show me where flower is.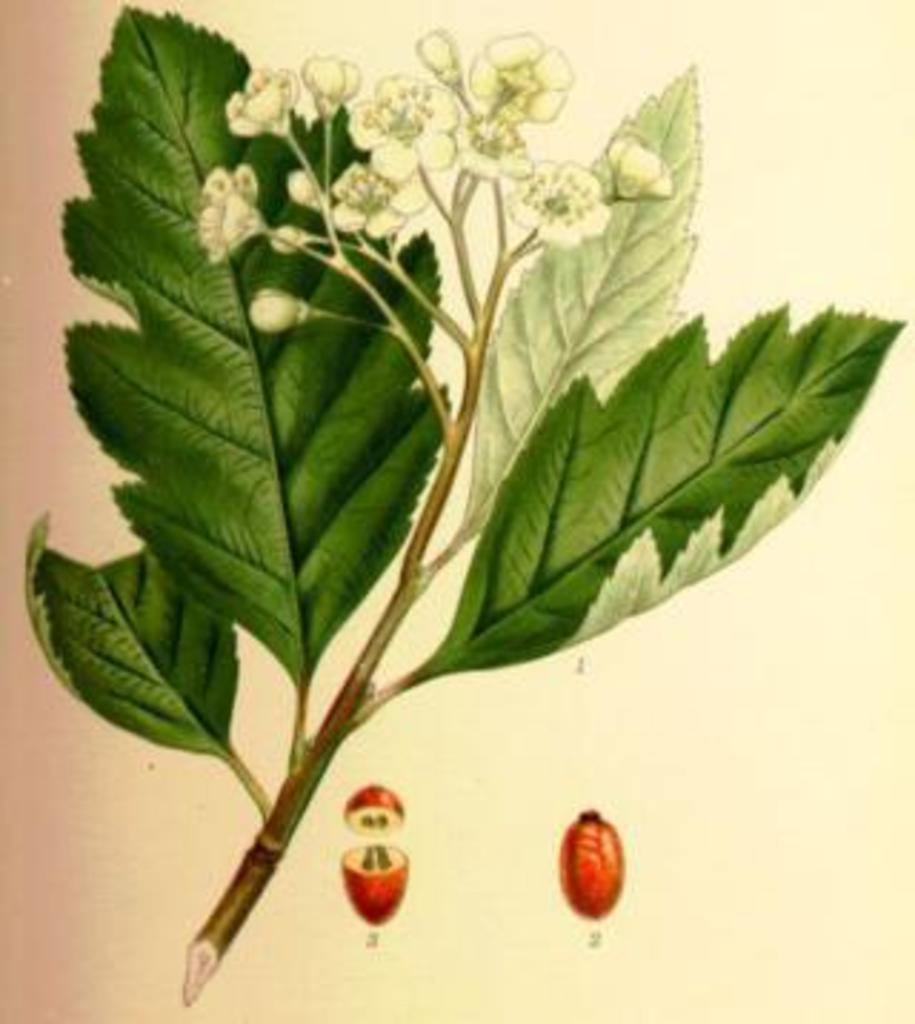
flower is at <region>295, 54, 360, 117</region>.
